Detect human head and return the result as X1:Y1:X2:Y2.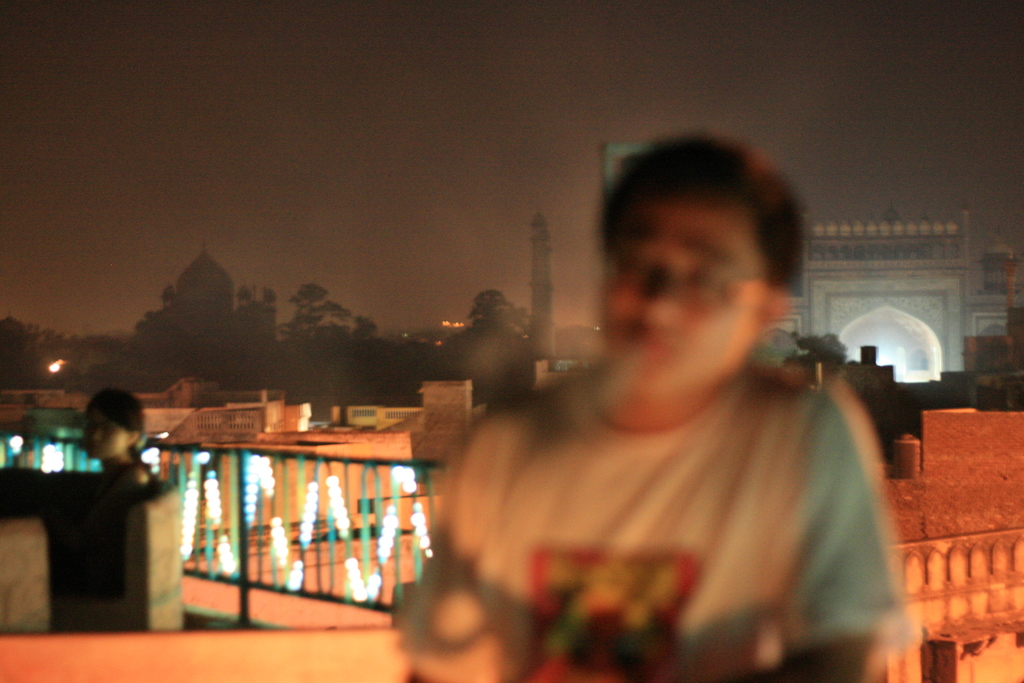
602:140:797:354.
